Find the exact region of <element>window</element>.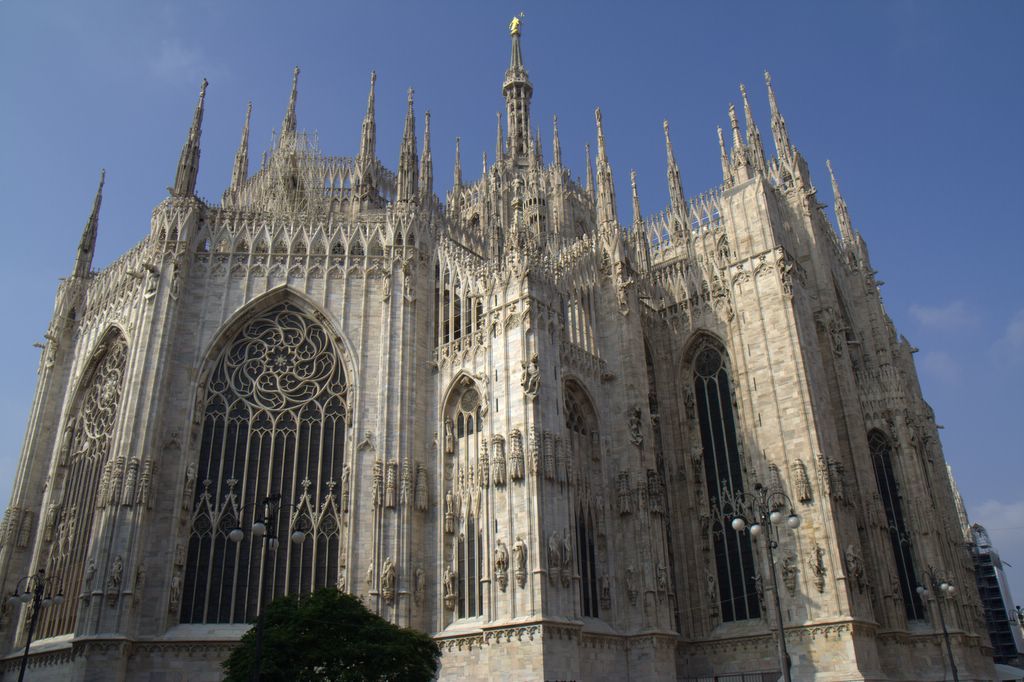
Exact region: locate(869, 425, 938, 632).
